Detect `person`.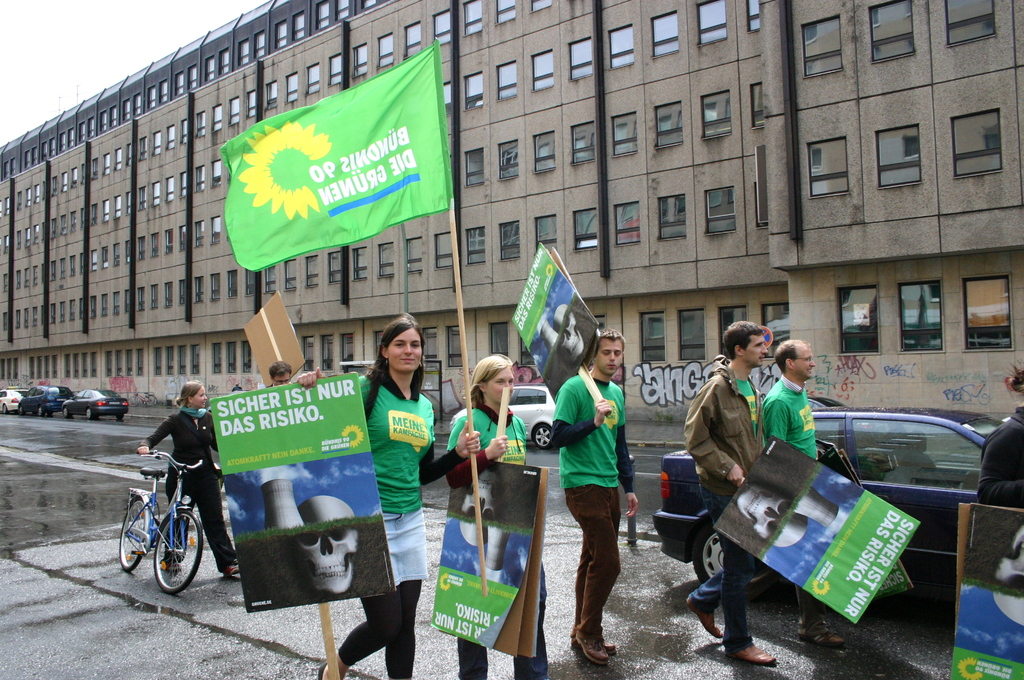
Detected at l=290, t=311, r=485, b=679.
